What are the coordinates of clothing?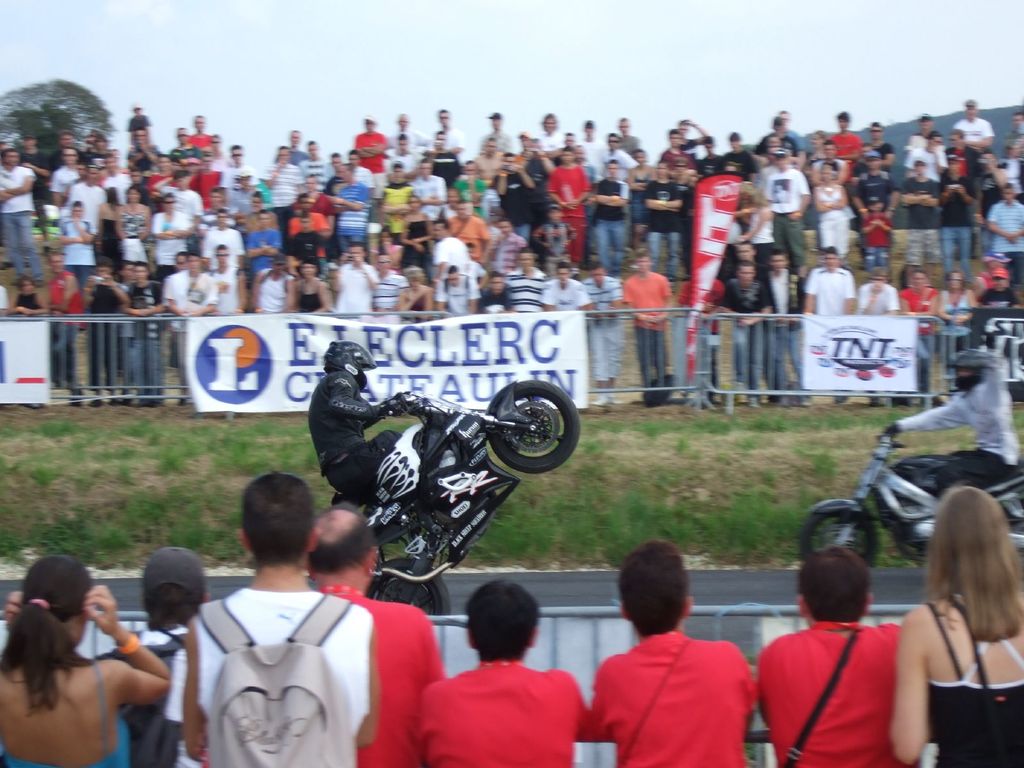
300 155 323 192.
